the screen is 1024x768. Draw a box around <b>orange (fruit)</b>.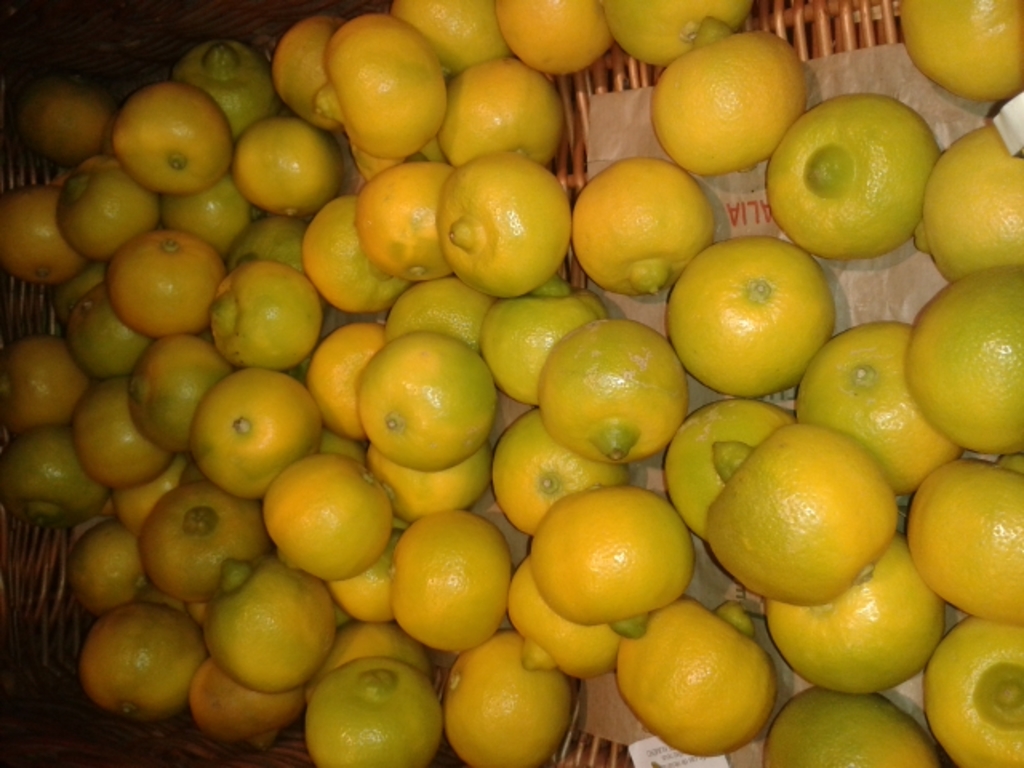
bbox=(8, 194, 66, 275).
